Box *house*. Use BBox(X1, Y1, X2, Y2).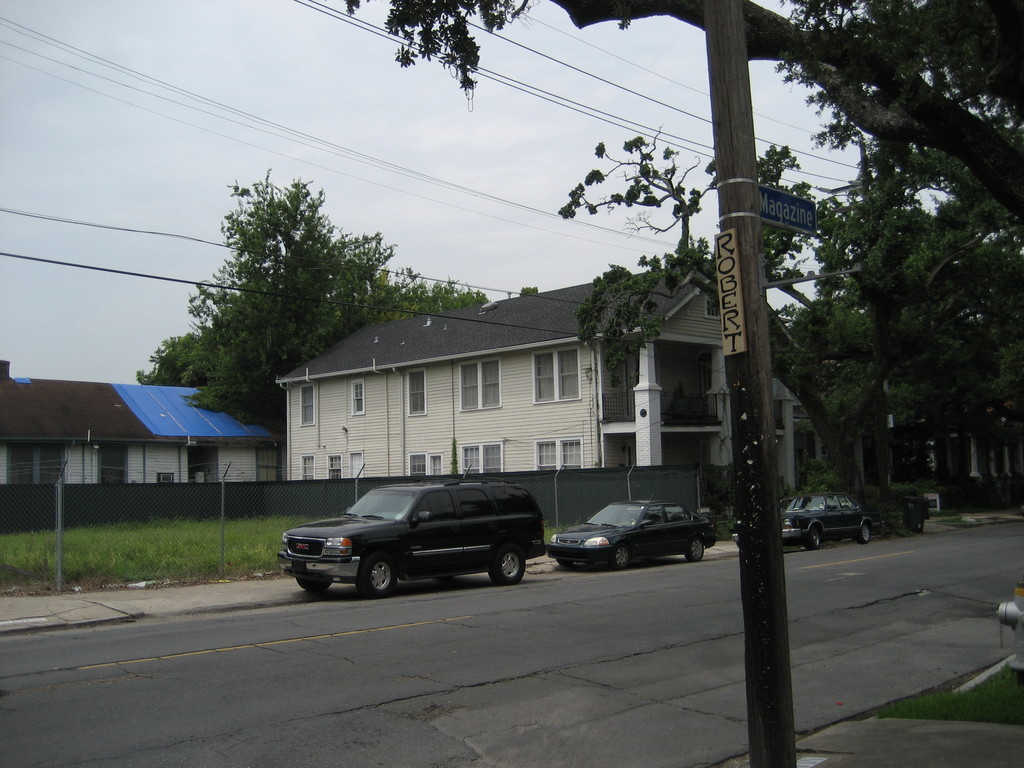
BBox(251, 287, 837, 509).
